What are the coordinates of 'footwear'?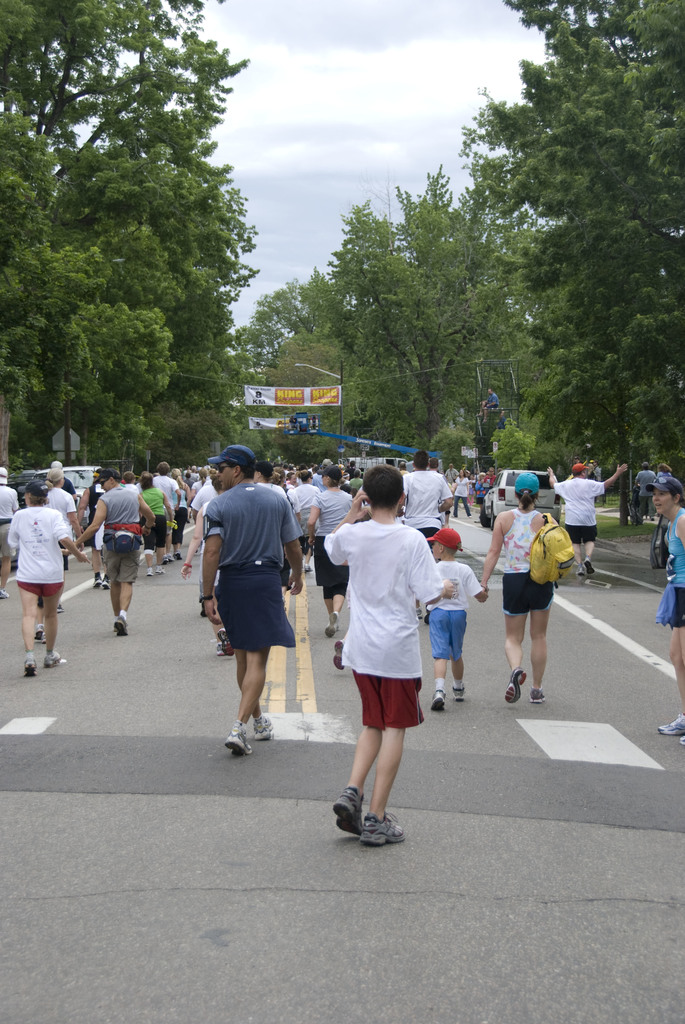
<region>530, 688, 546, 702</region>.
